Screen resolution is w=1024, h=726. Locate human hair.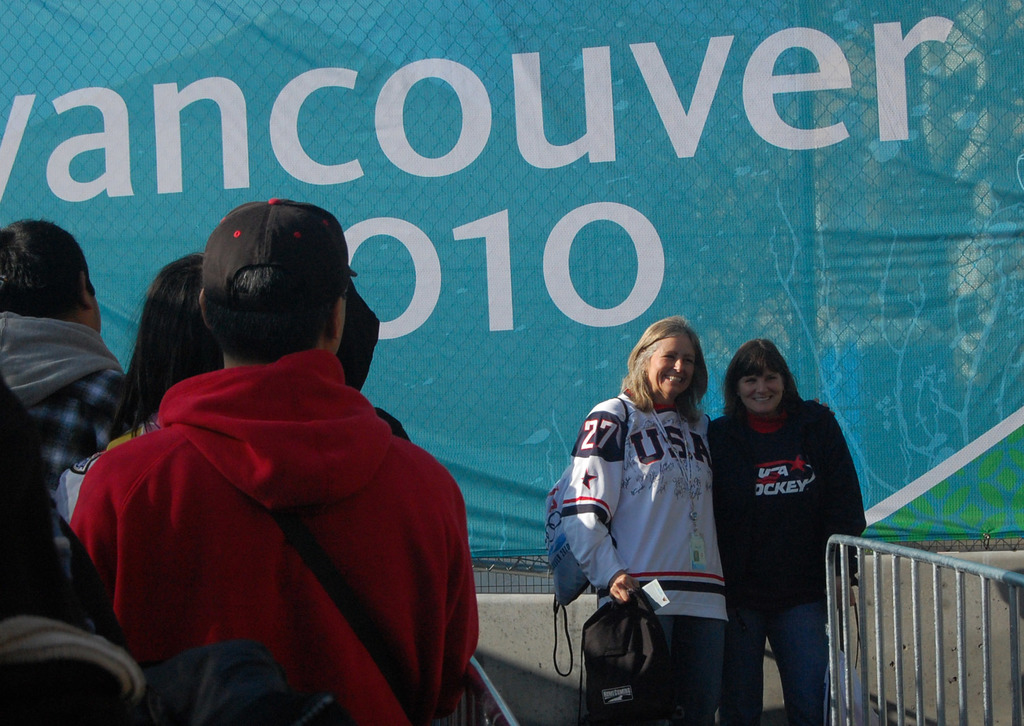
[717, 339, 806, 434].
